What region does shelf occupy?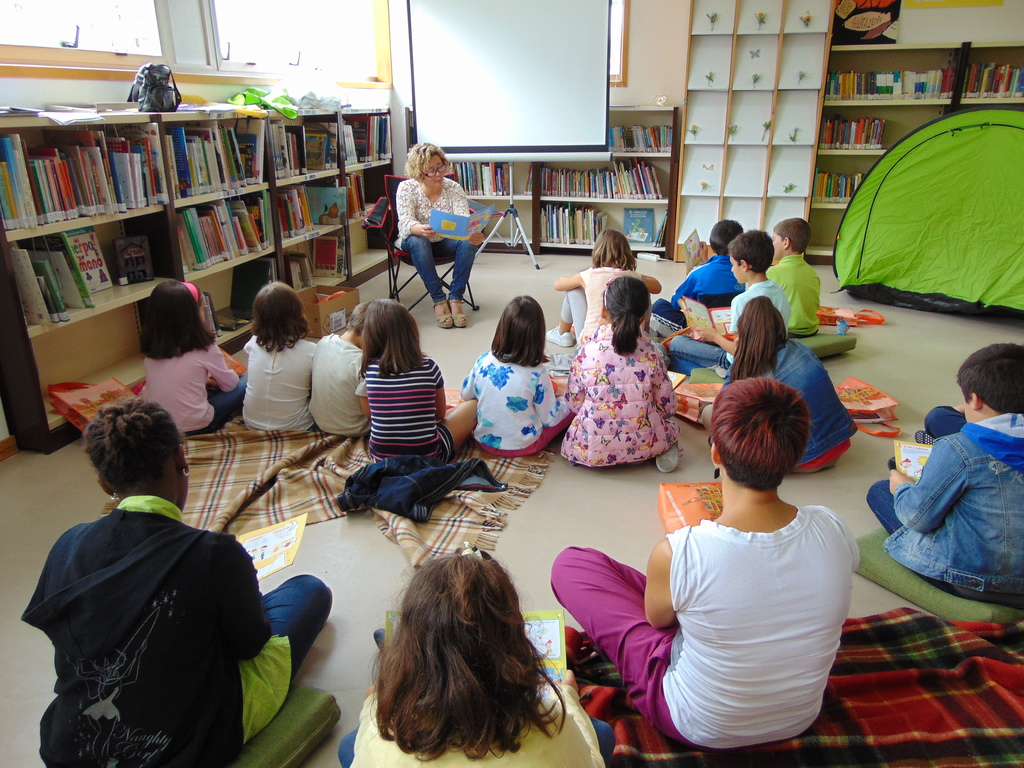
select_region(348, 104, 396, 296).
